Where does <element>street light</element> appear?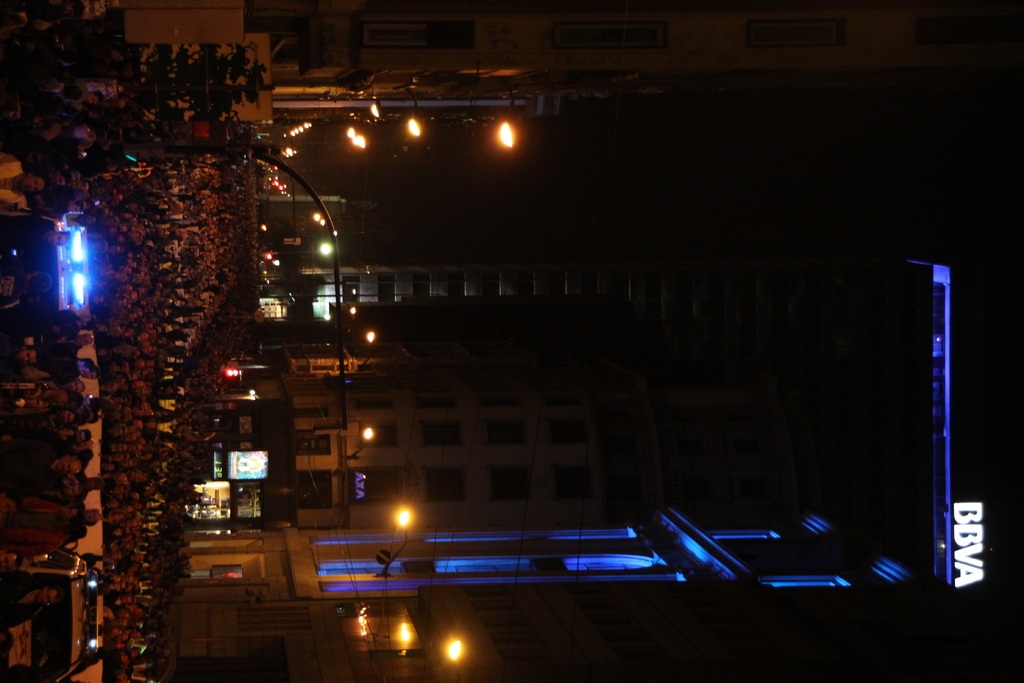
Appears at bbox=(345, 422, 377, 436).
